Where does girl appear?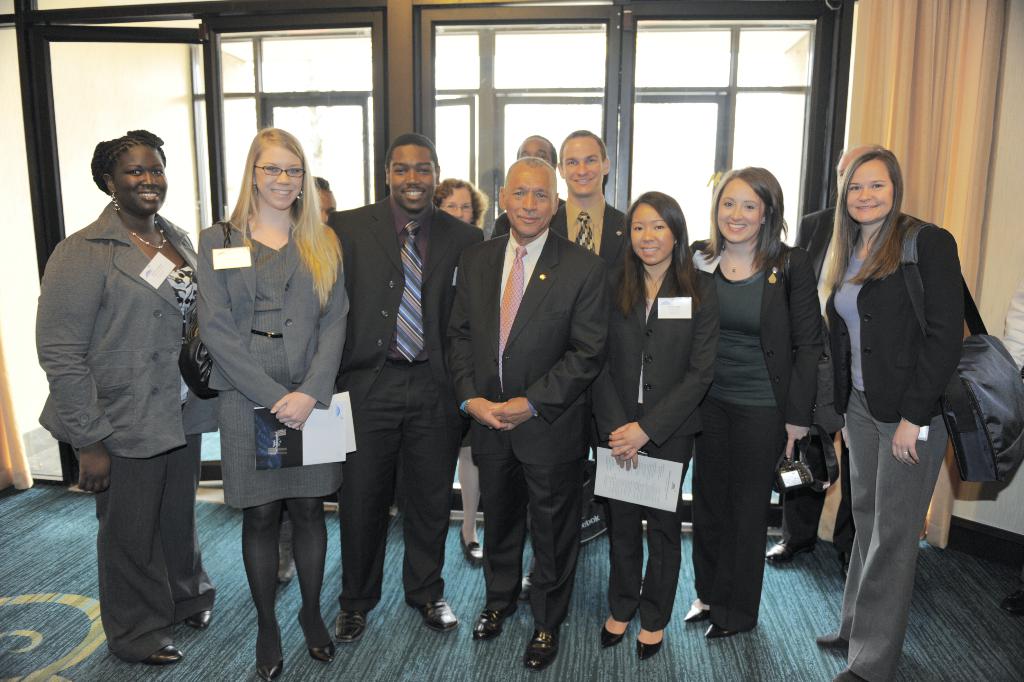
Appears at 37:123:201:665.
